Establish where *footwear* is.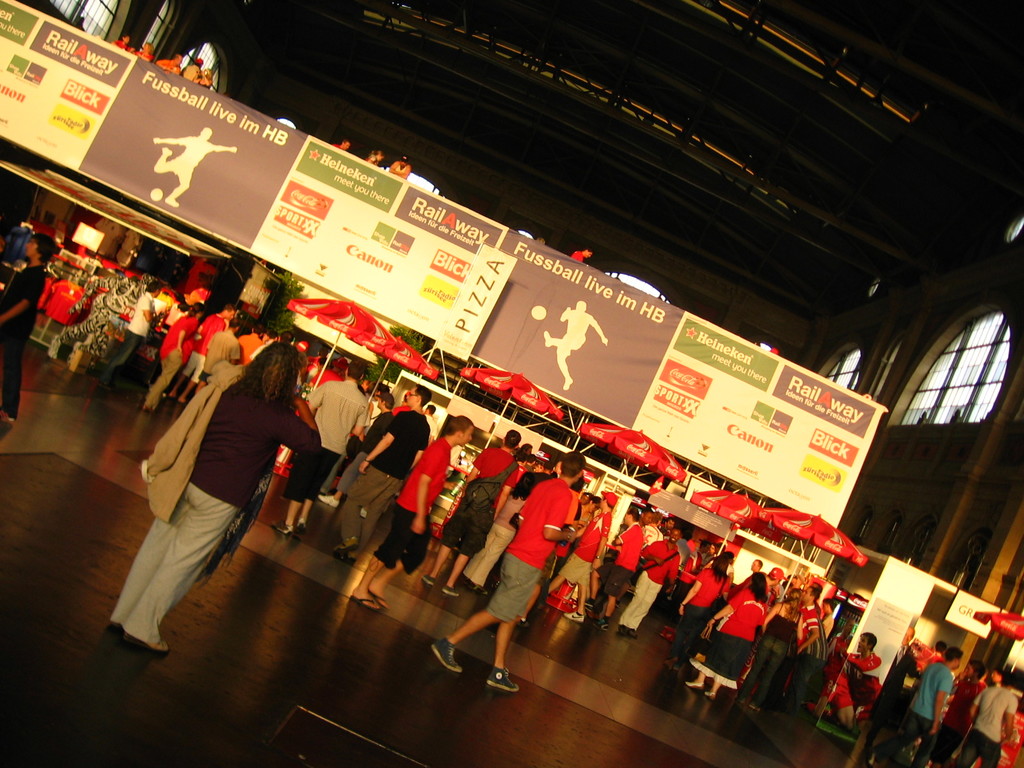
Established at (left=680, top=683, right=700, bottom=691).
